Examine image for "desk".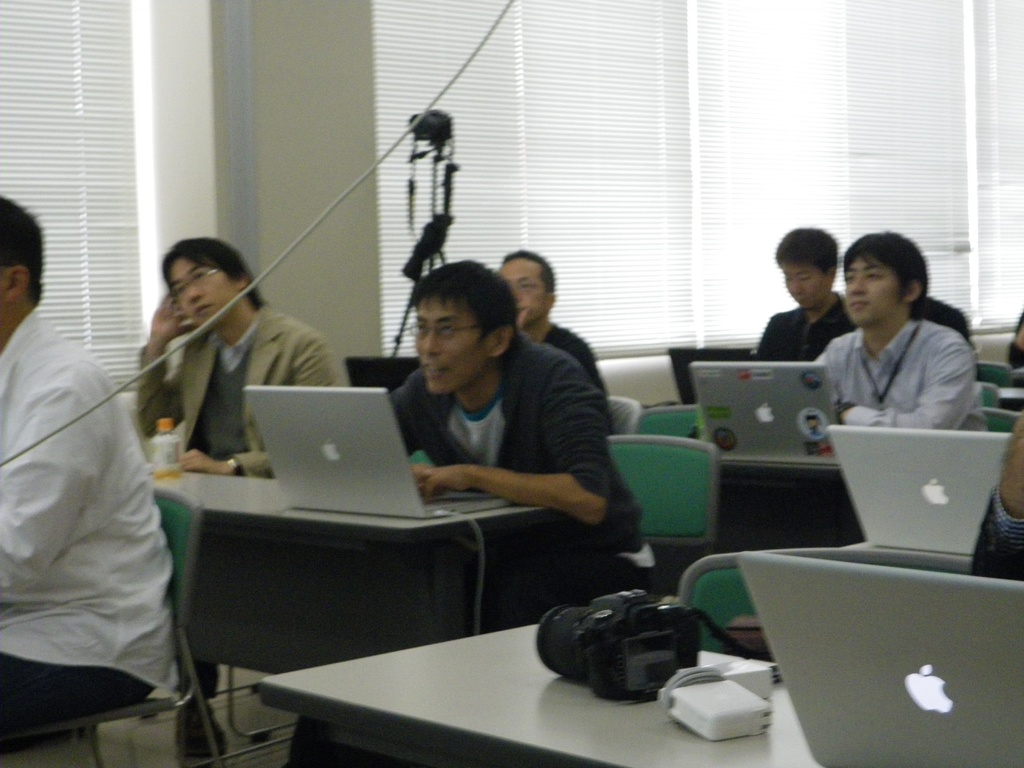
Examination result: <box>143,467,554,644</box>.
